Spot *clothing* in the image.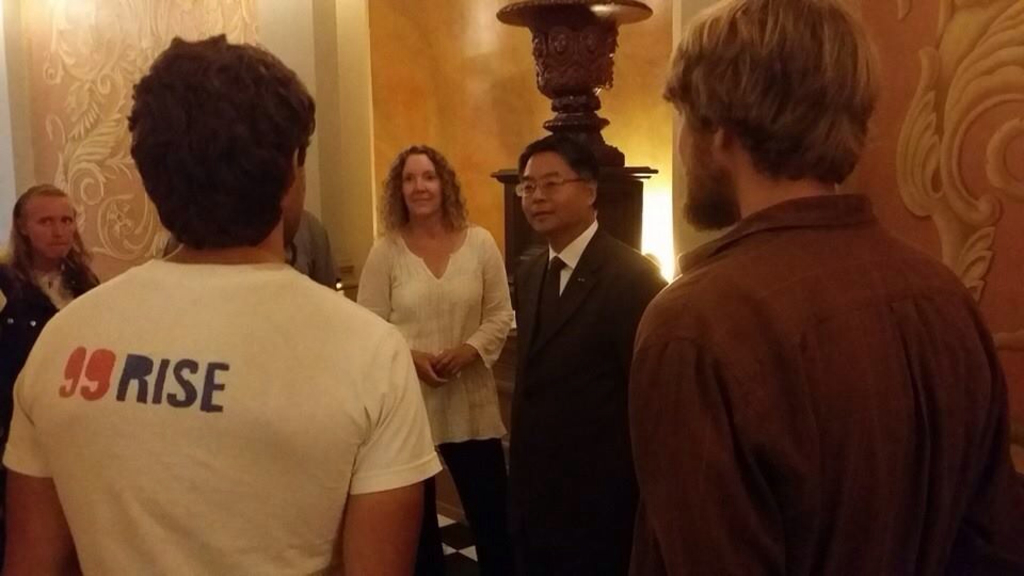
*clothing* found at x1=0 y1=261 x2=98 y2=459.
